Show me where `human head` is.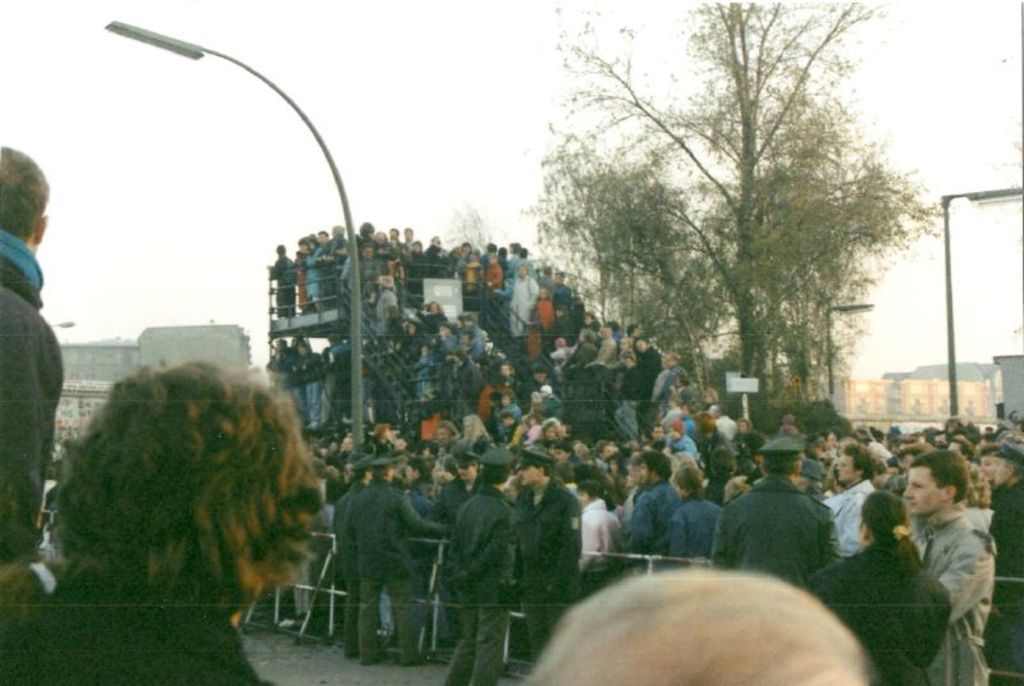
`human head` is at <bbox>992, 447, 1023, 489</bbox>.
